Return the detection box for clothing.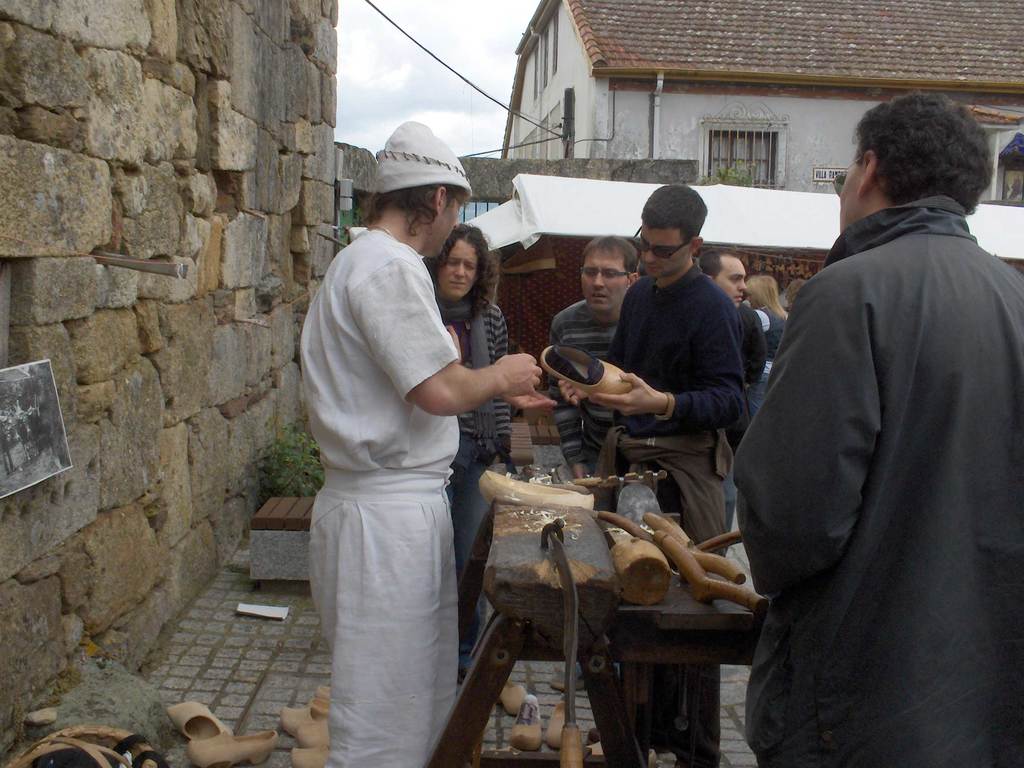
box=[417, 286, 515, 534].
